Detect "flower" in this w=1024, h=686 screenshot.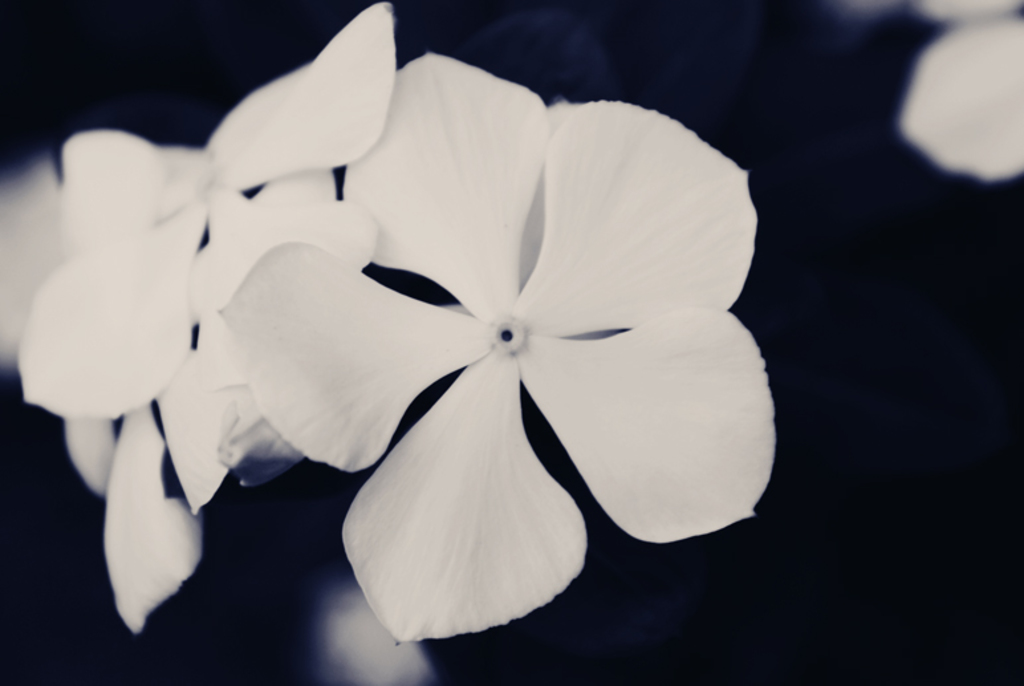
Detection: locate(0, 134, 214, 628).
